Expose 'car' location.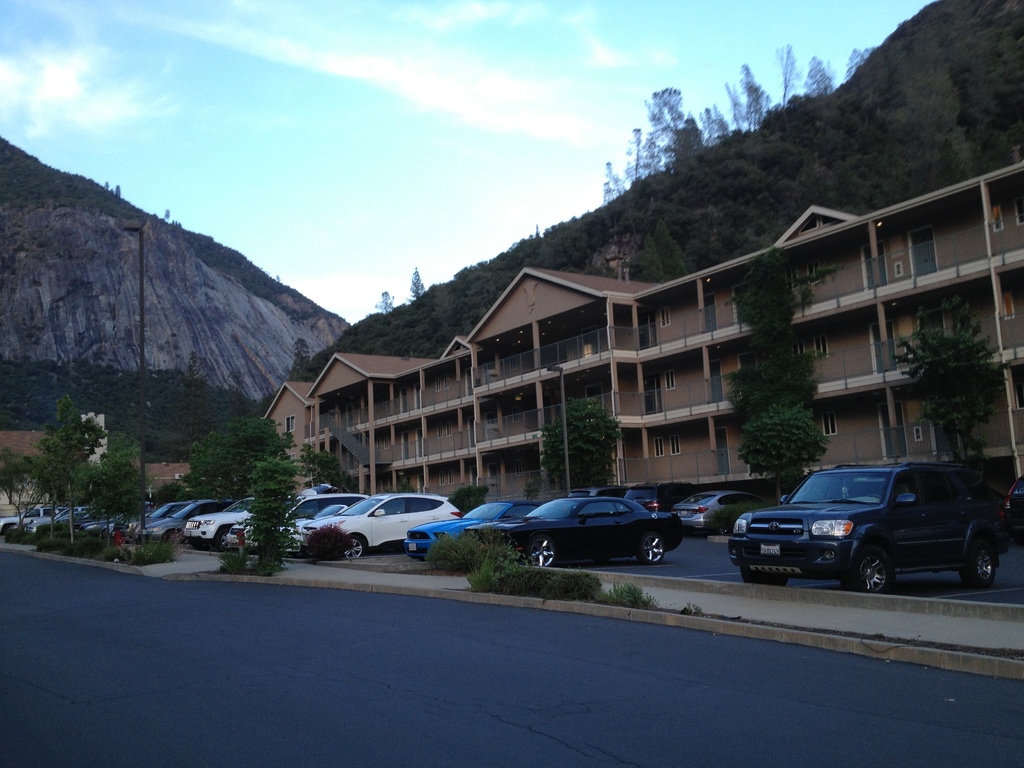
Exposed at [112,497,195,540].
